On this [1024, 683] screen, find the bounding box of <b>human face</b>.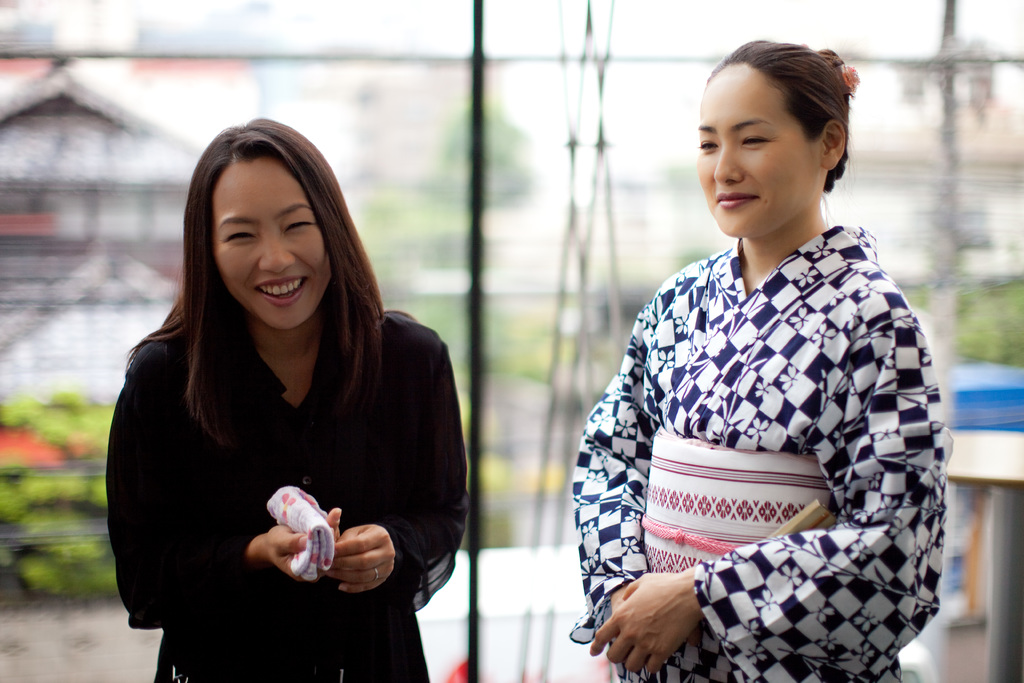
Bounding box: x1=691, y1=60, x2=826, y2=239.
